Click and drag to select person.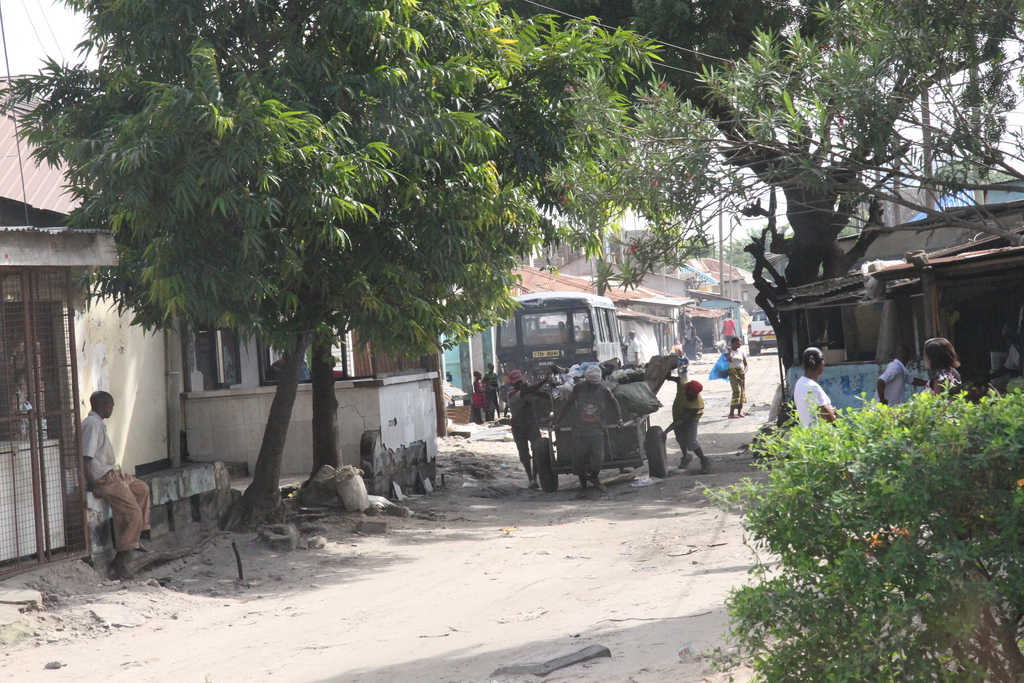
Selection: region(928, 331, 971, 404).
